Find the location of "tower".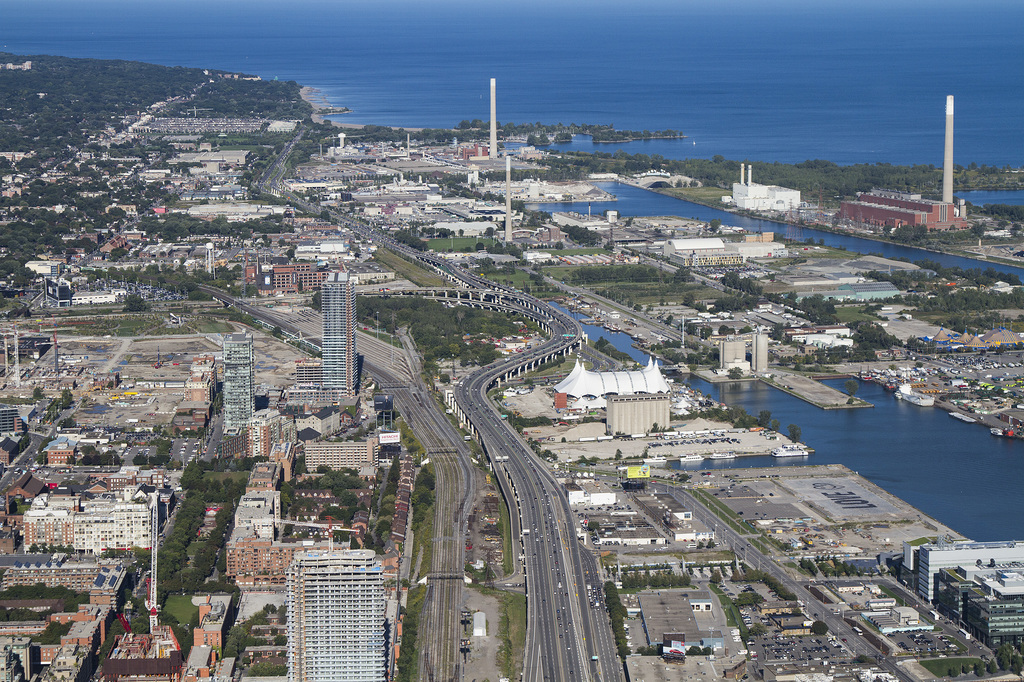
Location: l=214, t=336, r=257, b=434.
